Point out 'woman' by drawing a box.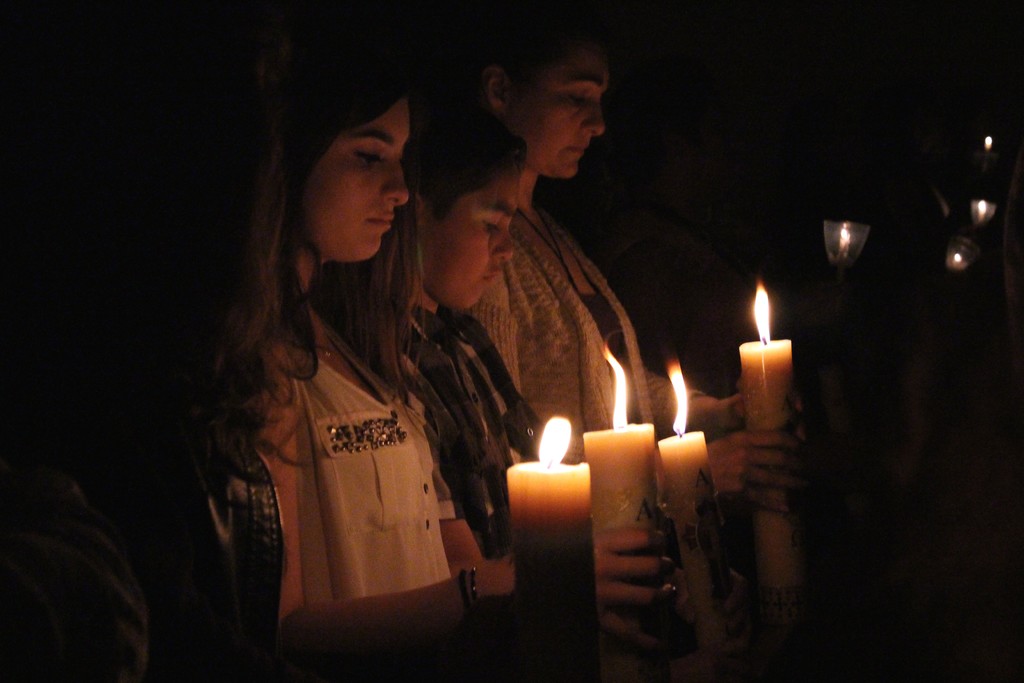
select_region(438, 4, 817, 682).
